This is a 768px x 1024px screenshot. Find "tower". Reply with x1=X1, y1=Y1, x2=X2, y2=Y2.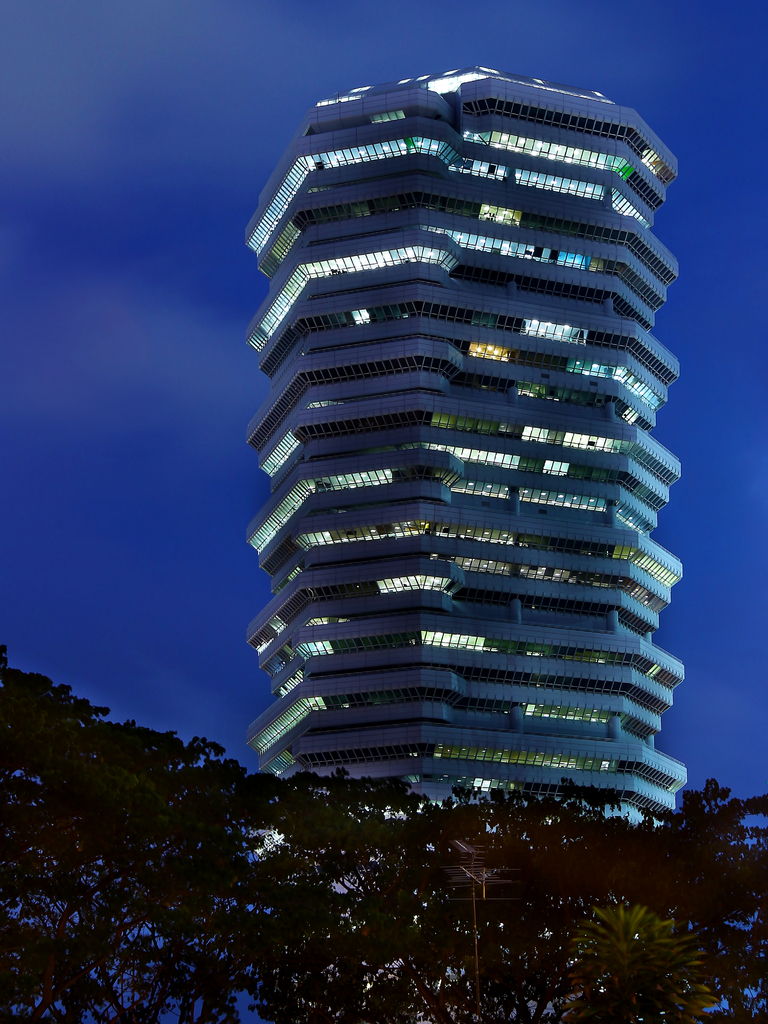
x1=214, y1=37, x2=703, y2=890.
